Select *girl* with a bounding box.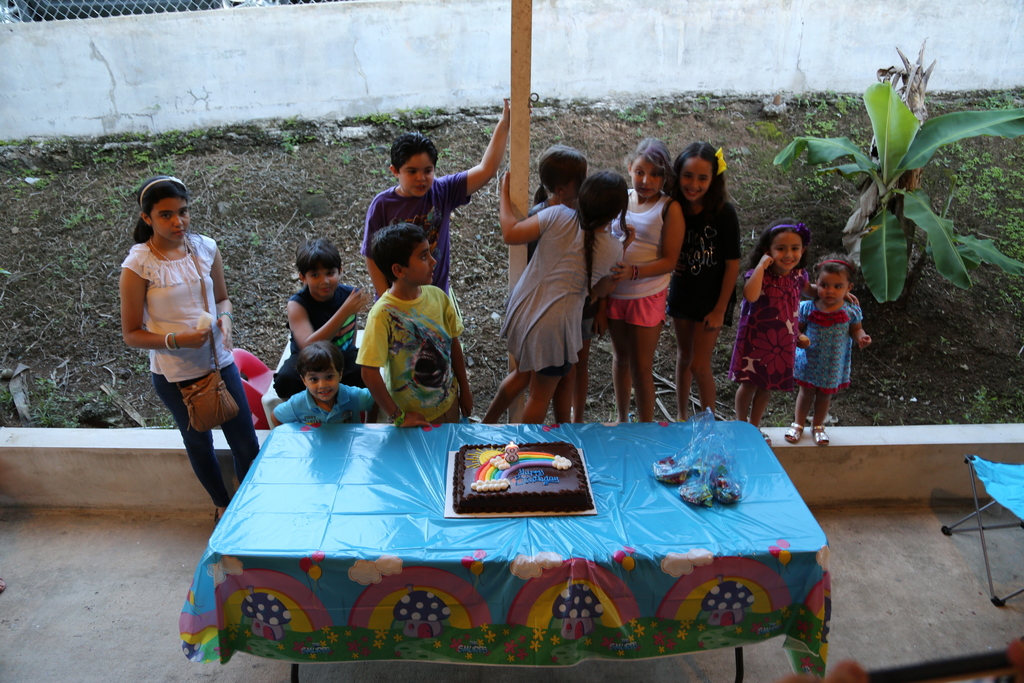
122,175,263,527.
